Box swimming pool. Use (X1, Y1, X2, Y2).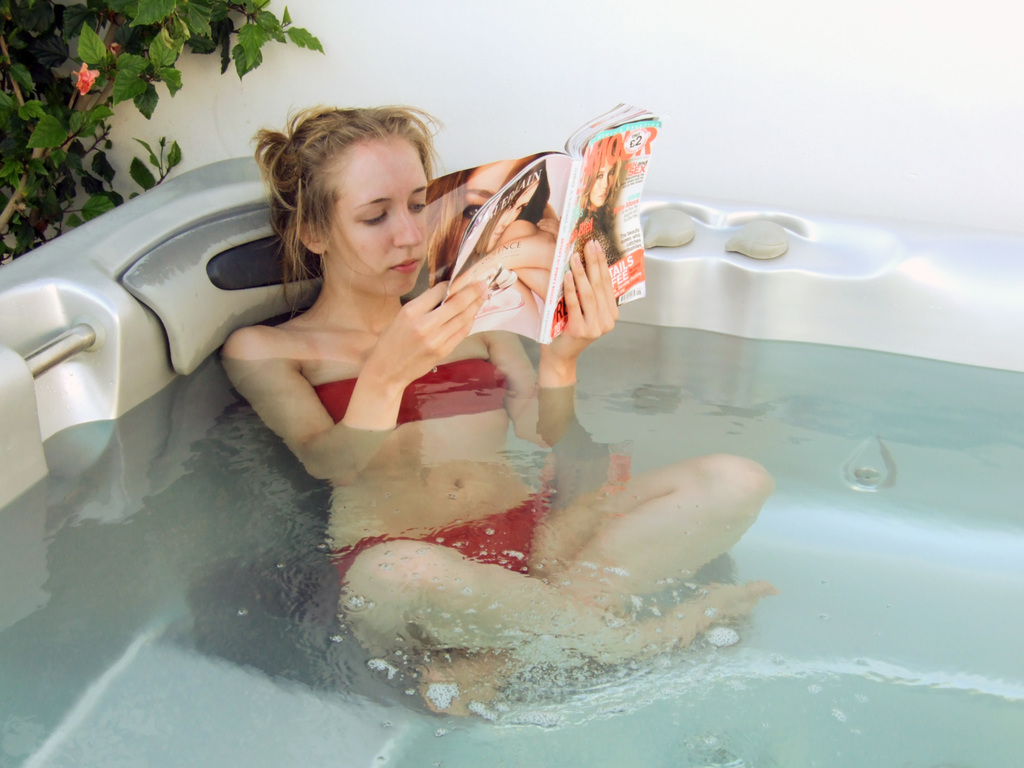
(0, 157, 1023, 767).
